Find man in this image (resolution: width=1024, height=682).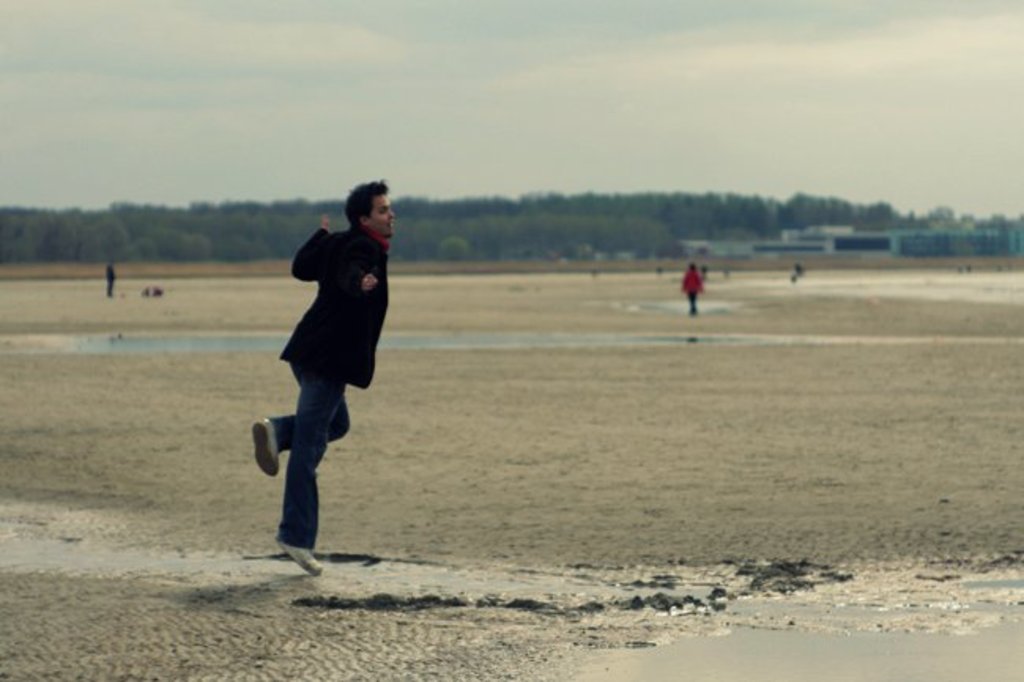
<bbox>244, 191, 403, 534</bbox>.
